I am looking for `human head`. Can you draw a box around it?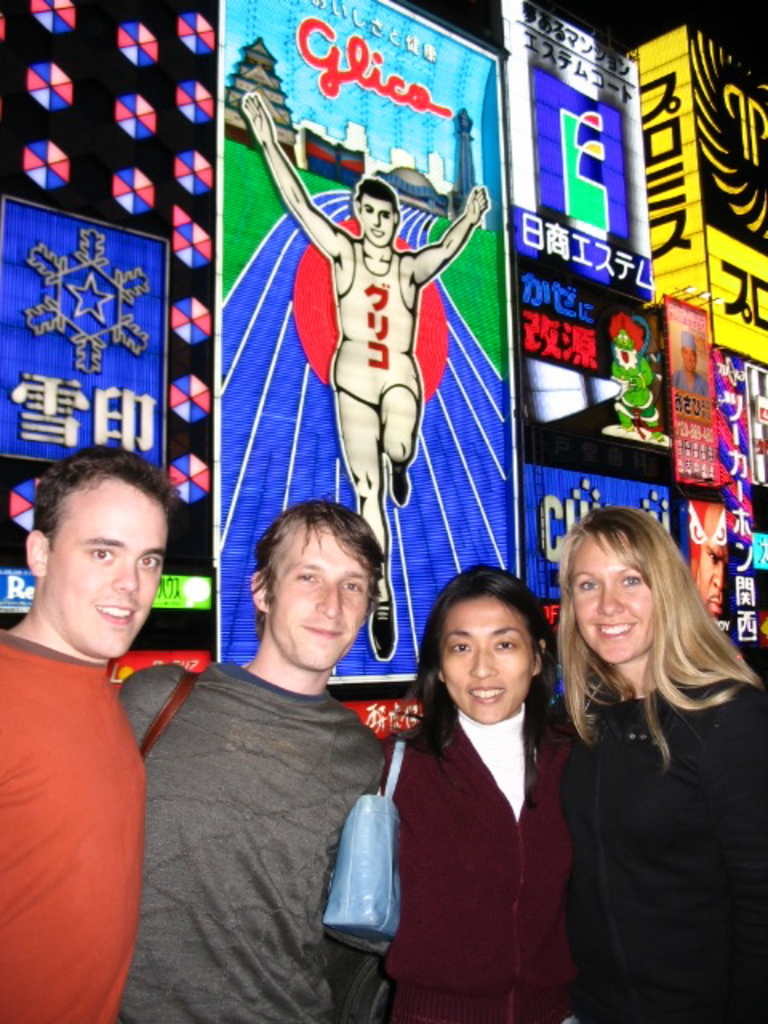
Sure, the bounding box is x1=565 y1=504 x2=690 y2=659.
